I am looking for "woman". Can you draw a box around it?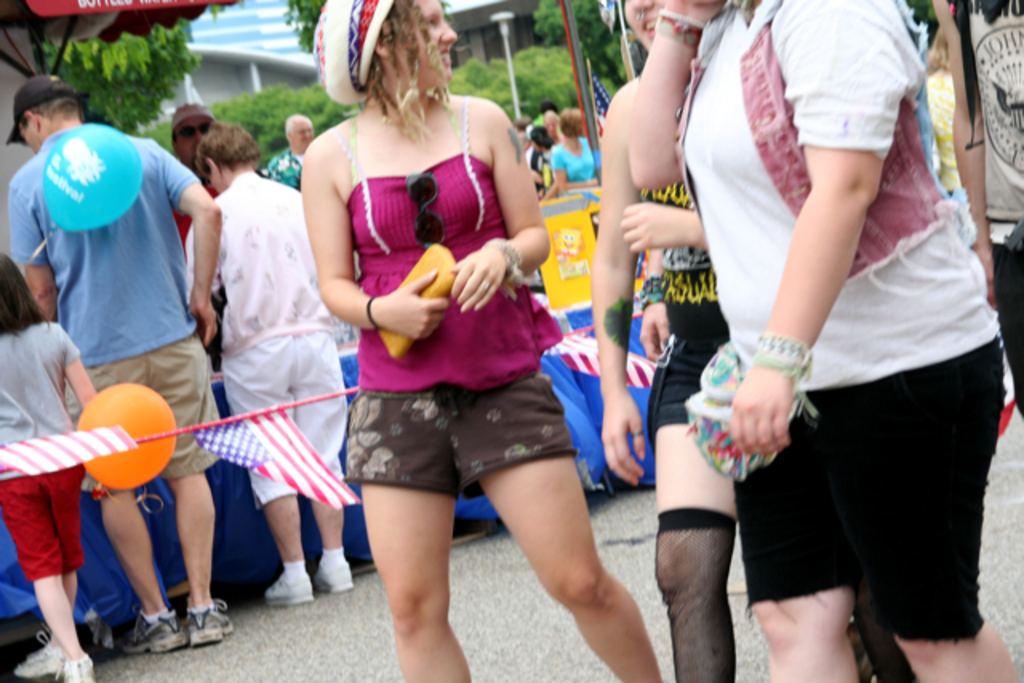
Sure, the bounding box is [603, 0, 904, 681].
